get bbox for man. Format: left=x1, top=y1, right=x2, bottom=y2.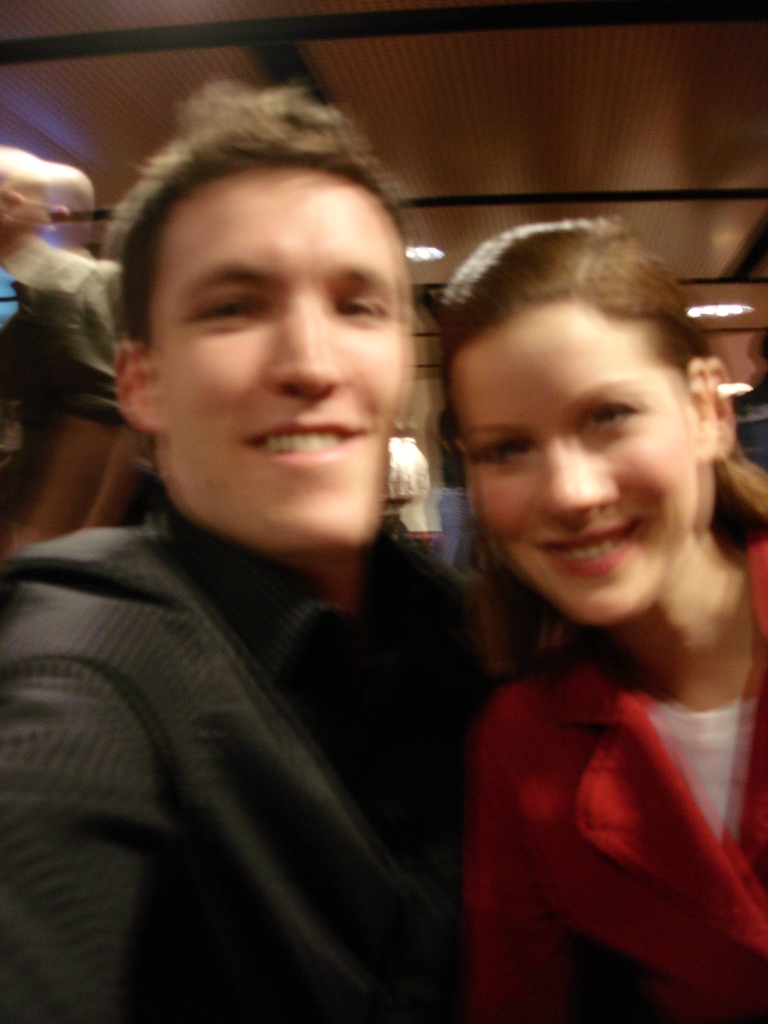
left=9, top=99, right=558, bottom=987.
